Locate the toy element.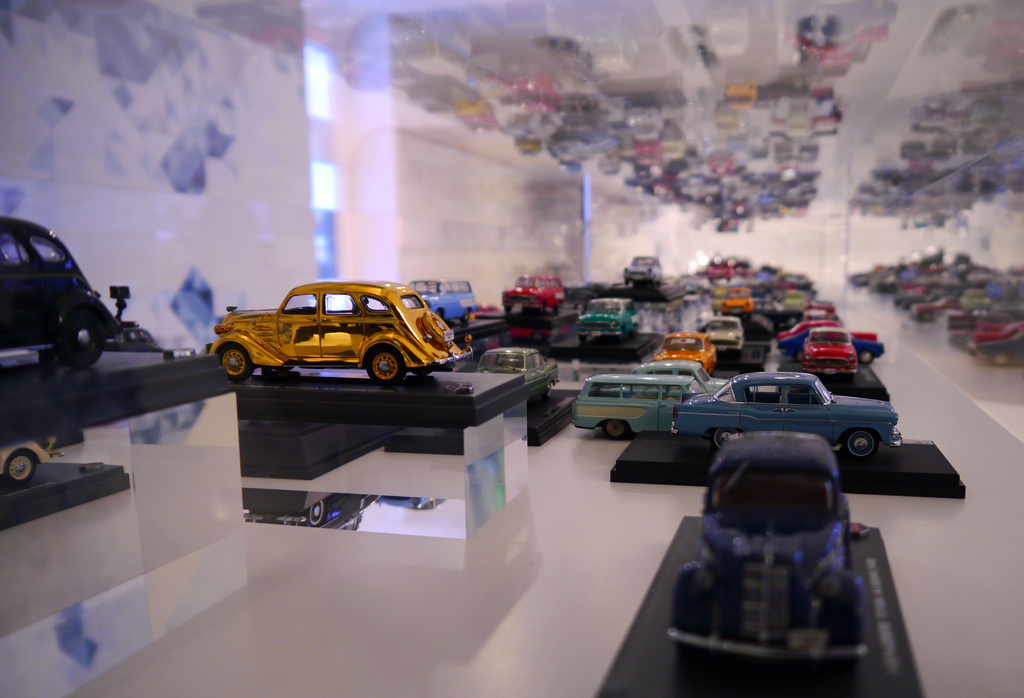
Element bbox: crop(653, 328, 720, 371).
